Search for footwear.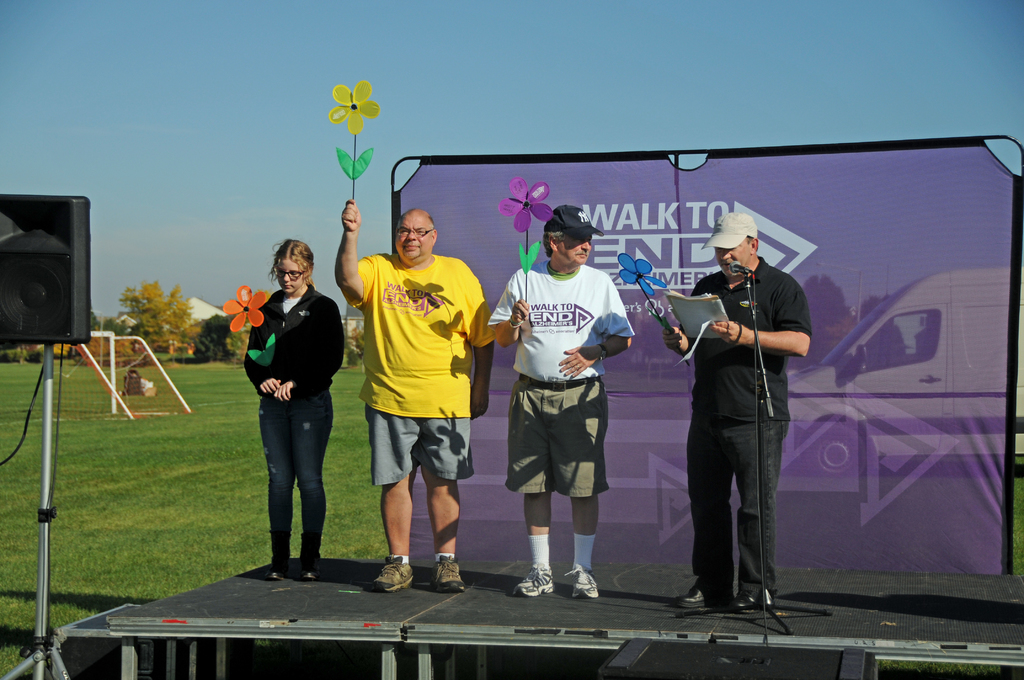
Found at locate(436, 554, 467, 592).
